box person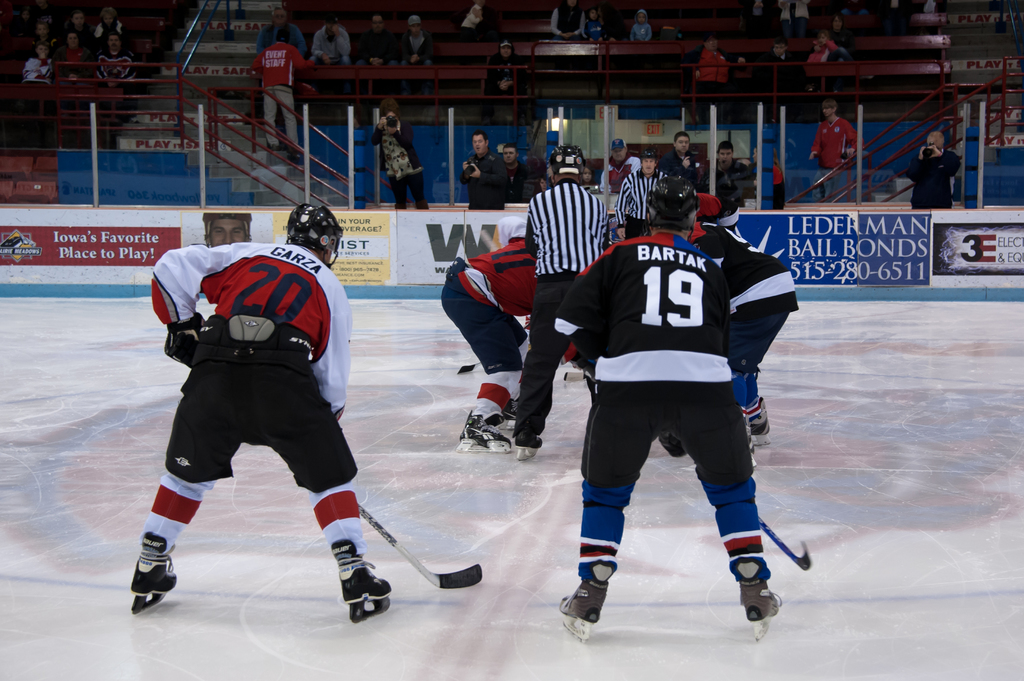
region(399, 15, 435, 96)
